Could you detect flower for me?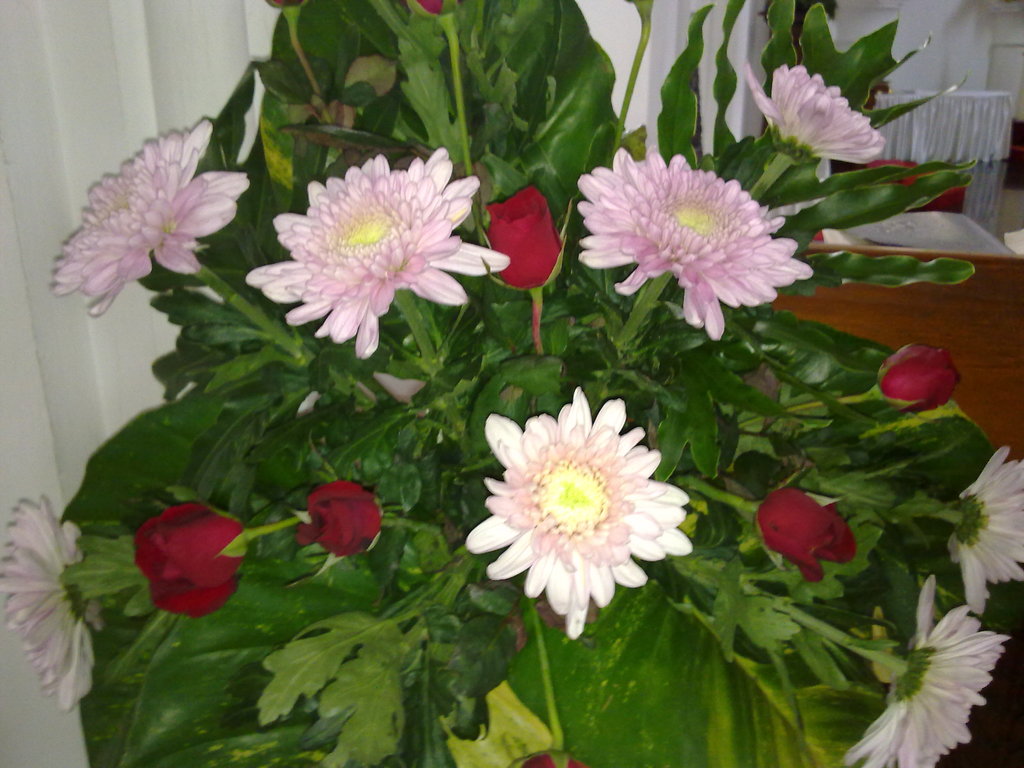
Detection result: 515:749:593:767.
